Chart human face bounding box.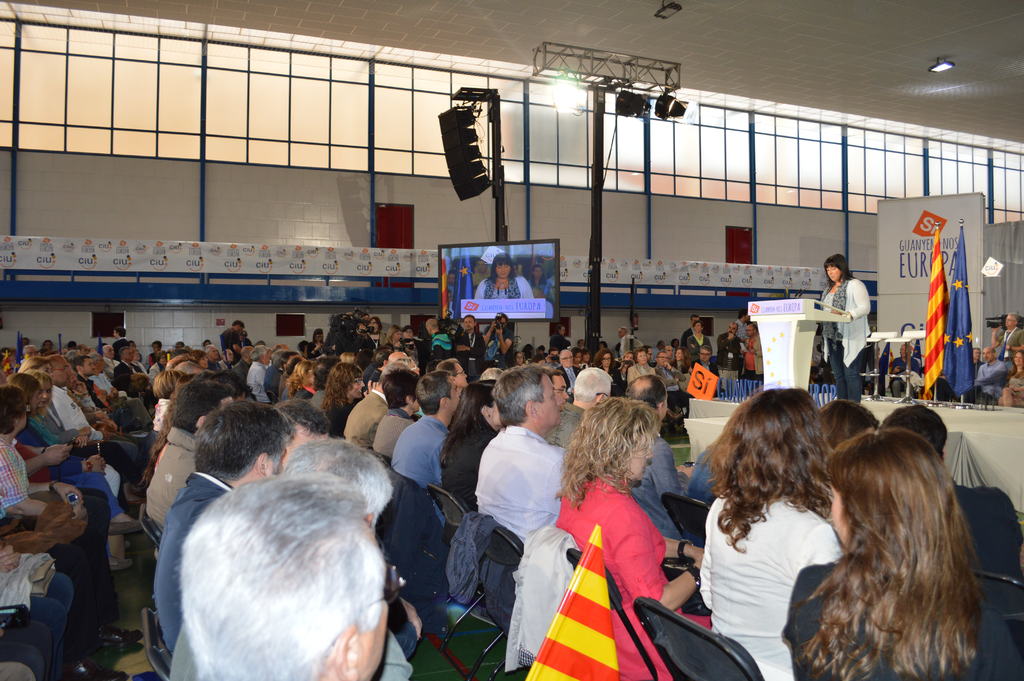
Charted: [199, 354, 210, 368].
